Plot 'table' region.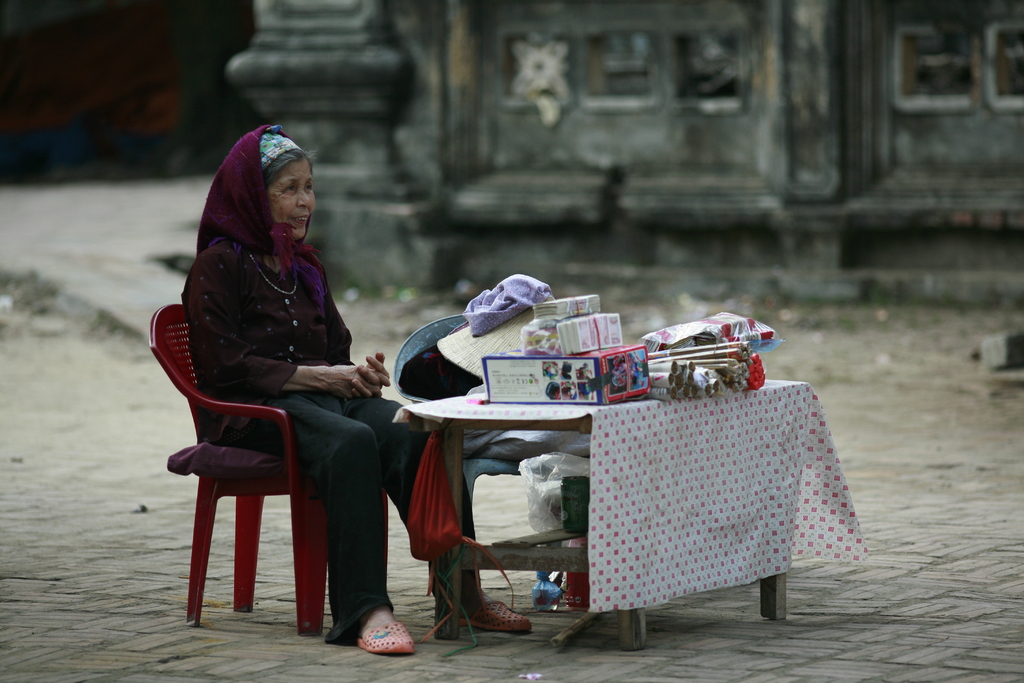
Plotted at <region>392, 341, 871, 650</region>.
